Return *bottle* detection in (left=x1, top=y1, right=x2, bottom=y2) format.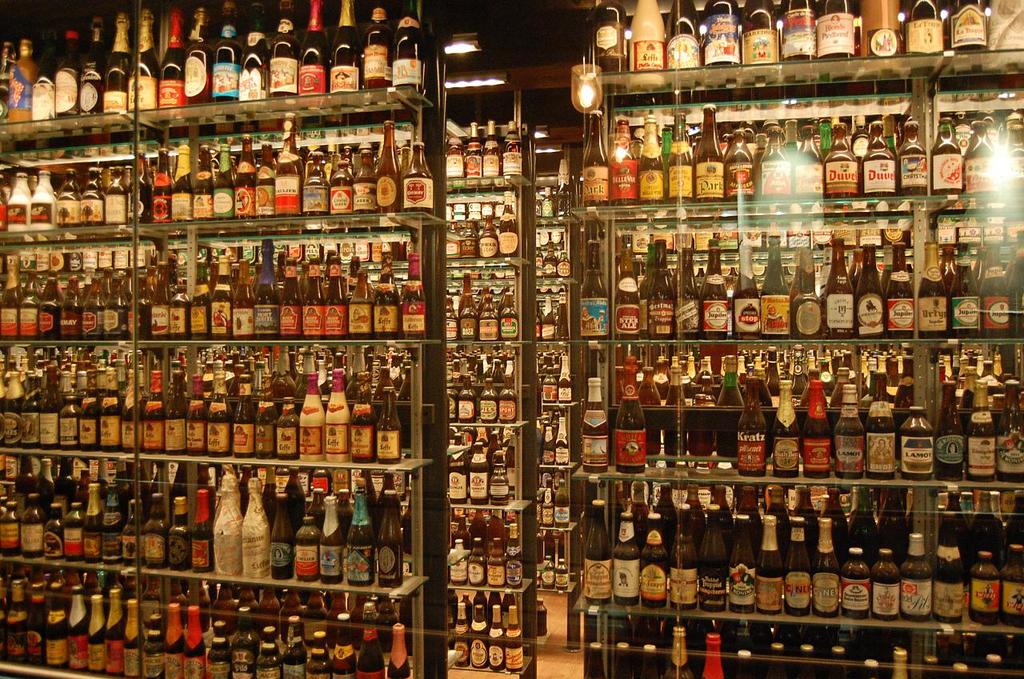
(left=7, top=570, right=30, bottom=661).
